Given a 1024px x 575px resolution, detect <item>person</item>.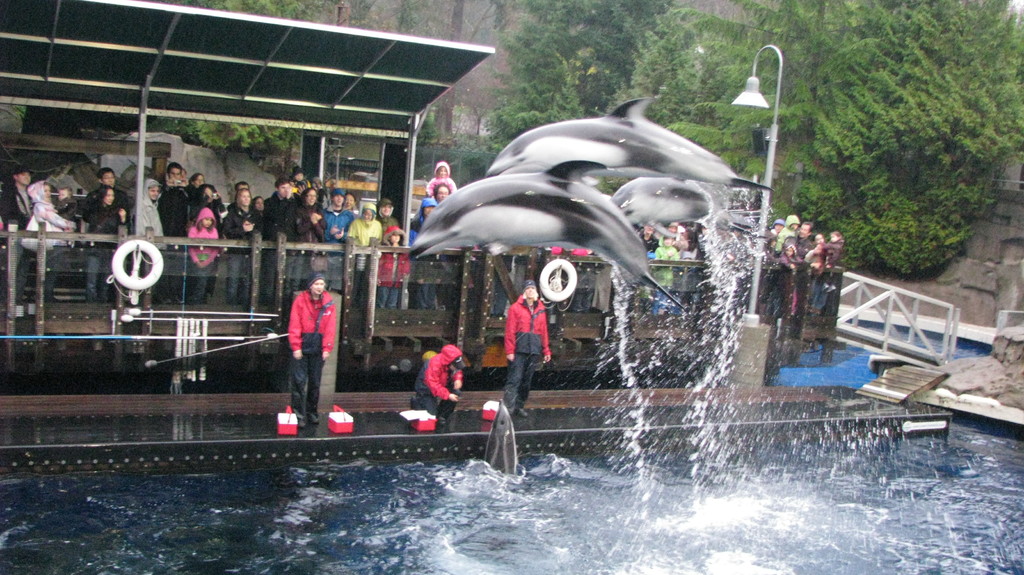
[287, 273, 333, 430].
